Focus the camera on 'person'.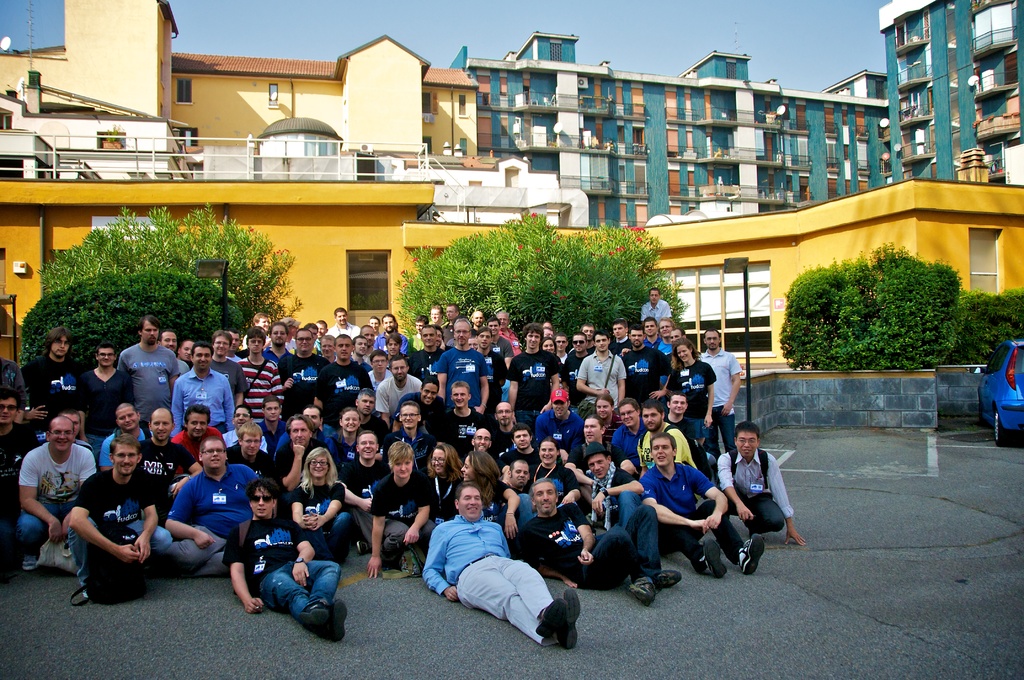
Focus region: (608,317,633,355).
